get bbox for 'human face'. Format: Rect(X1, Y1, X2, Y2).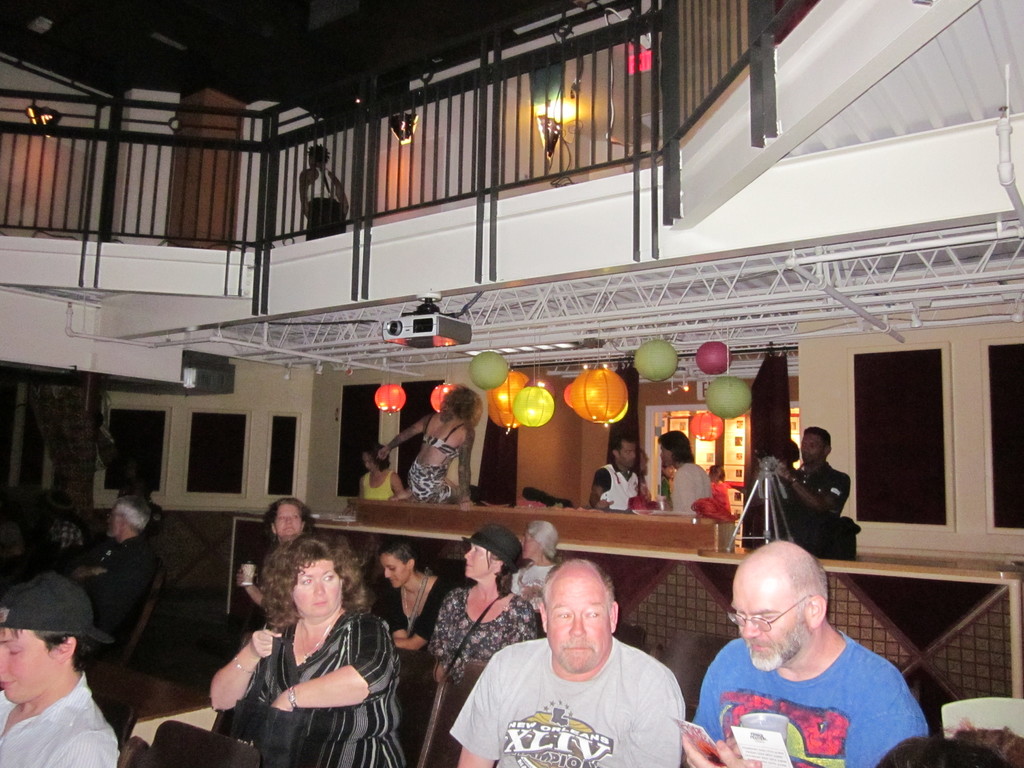
Rect(289, 560, 351, 627).
